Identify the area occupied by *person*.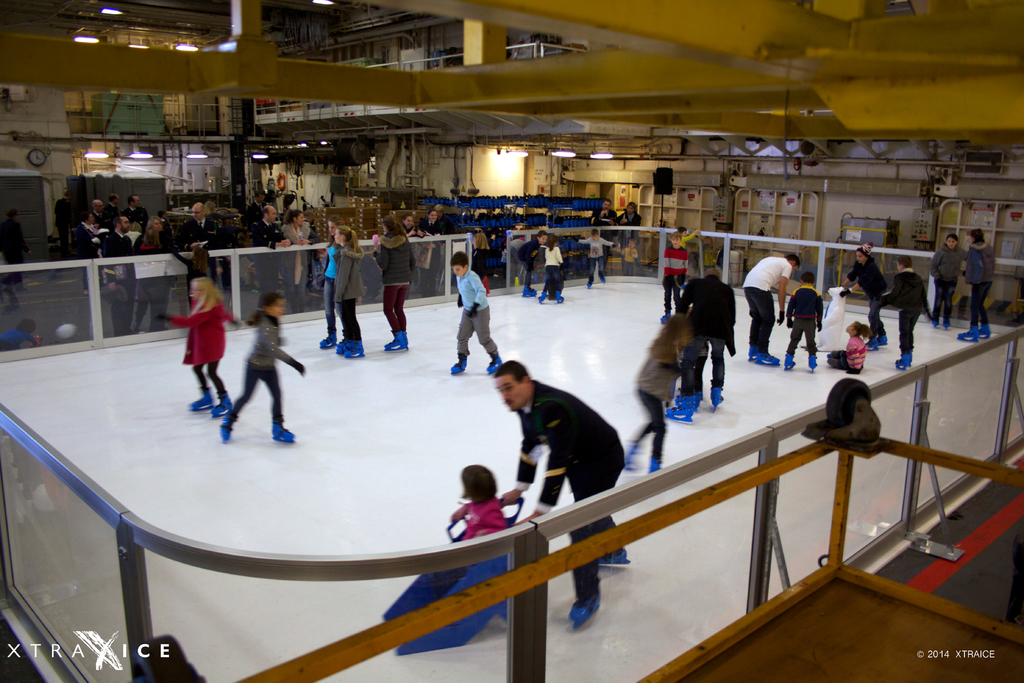
Area: 575,227,618,288.
